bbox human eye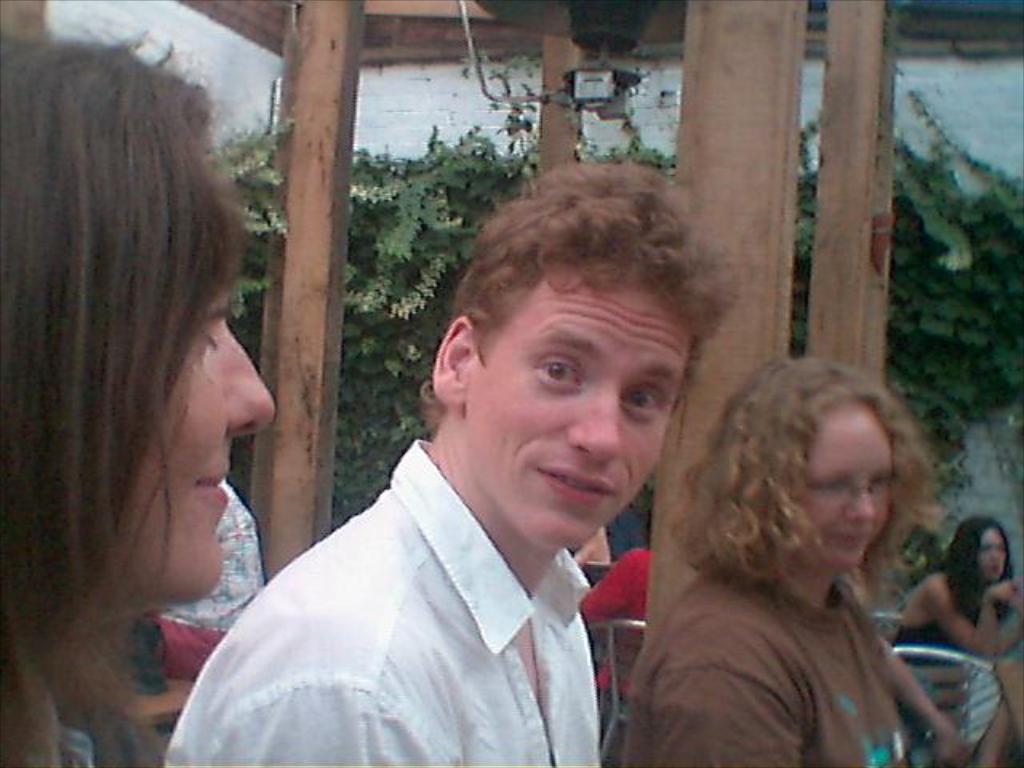
621, 382, 670, 418
